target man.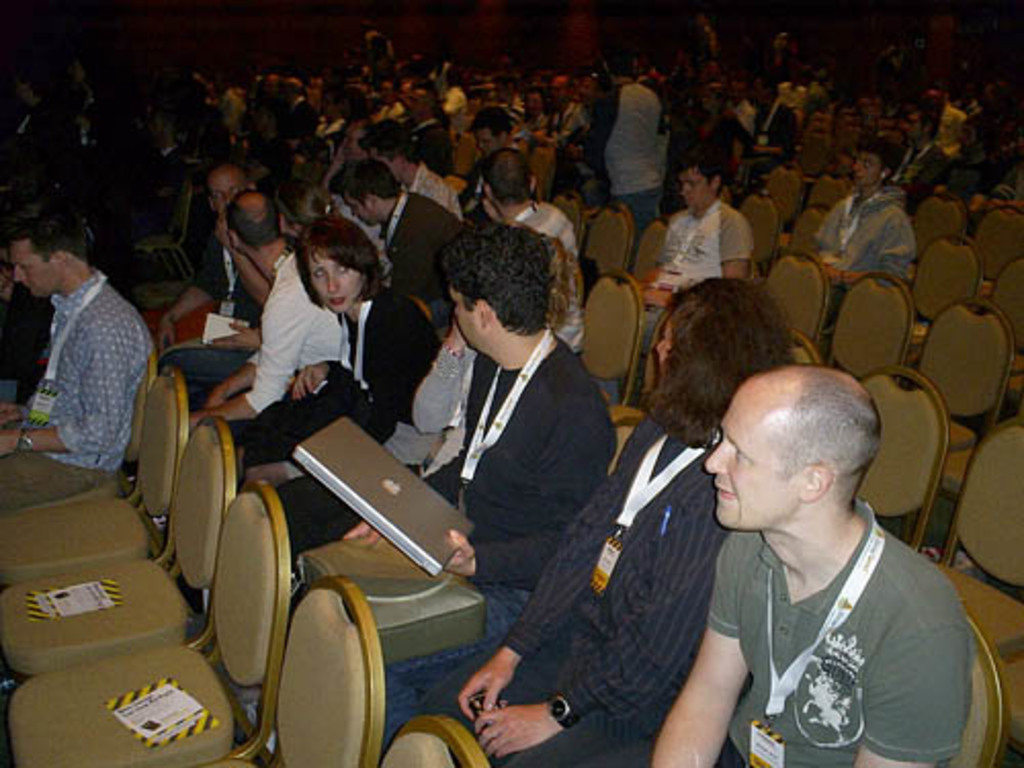
Target region: <bbox>594, 152, 758, 410</bbox>.
